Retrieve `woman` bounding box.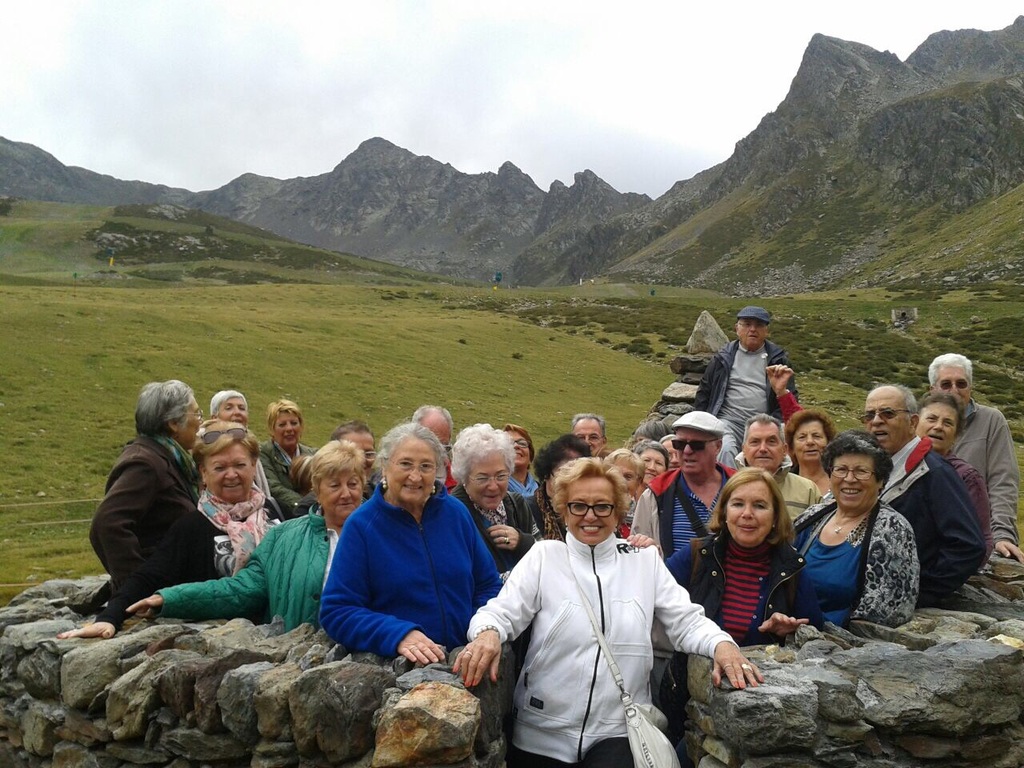
Bounding box: box(258, 398, 322, 520).
